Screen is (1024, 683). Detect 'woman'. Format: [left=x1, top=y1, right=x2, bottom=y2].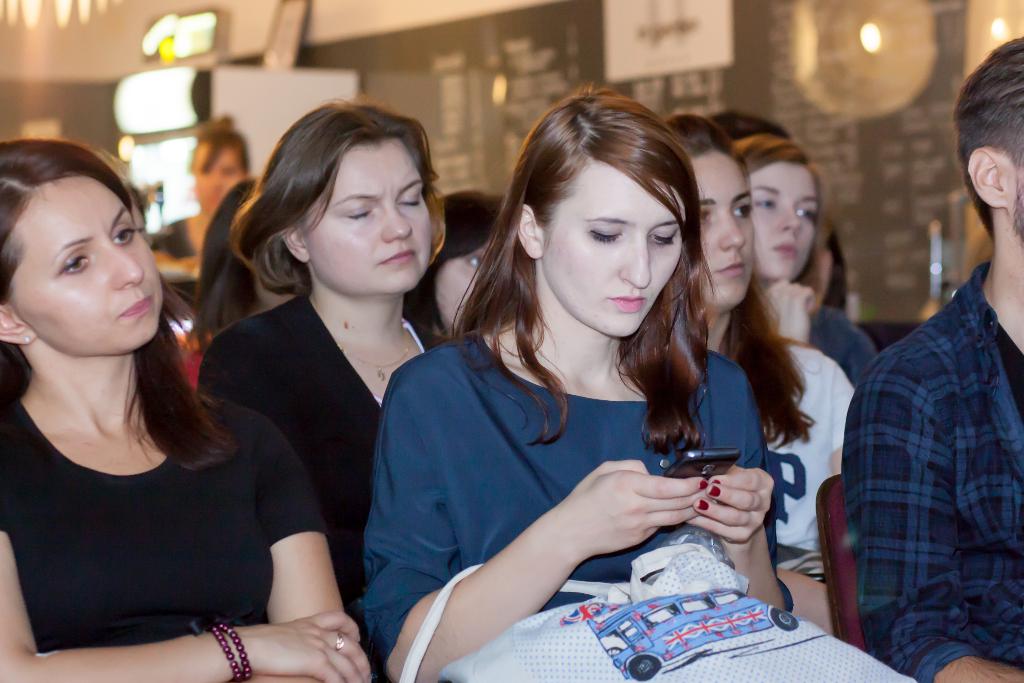
[left=681, top=125, right=828, bottom=411].
